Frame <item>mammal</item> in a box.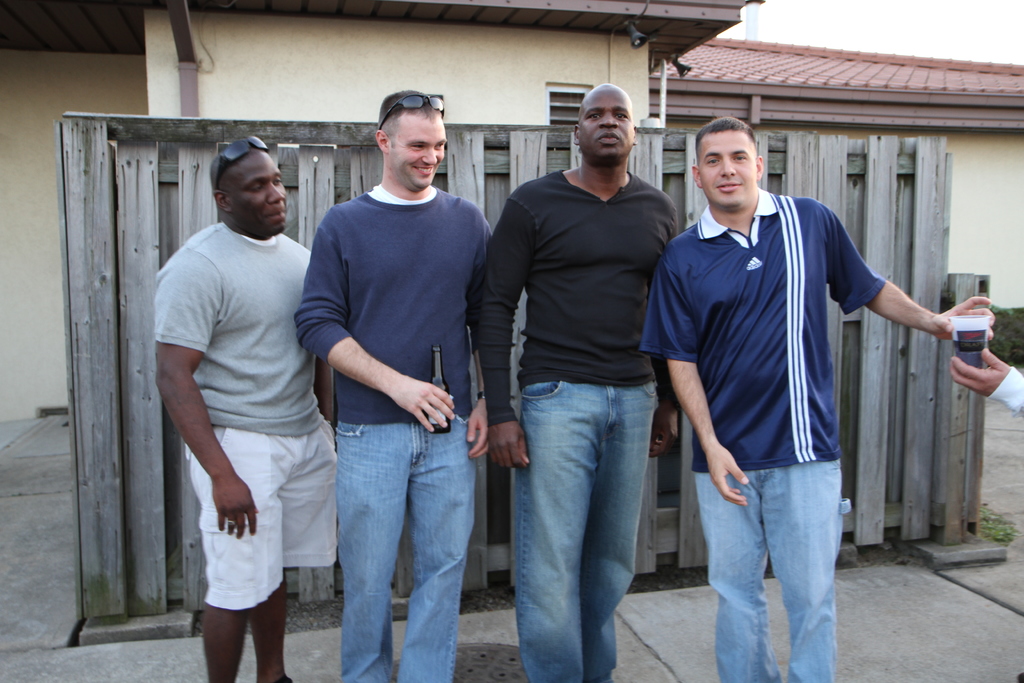
rect(646, 111, 916, 664).
